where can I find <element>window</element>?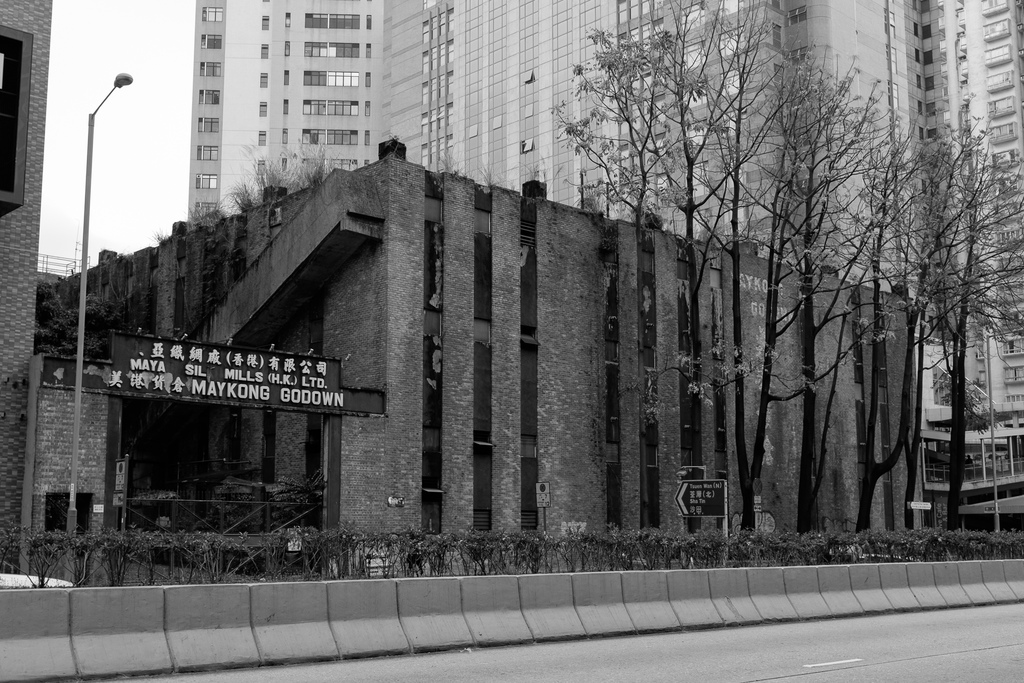
You can find it at select_region(200, 6, 224, 22).
